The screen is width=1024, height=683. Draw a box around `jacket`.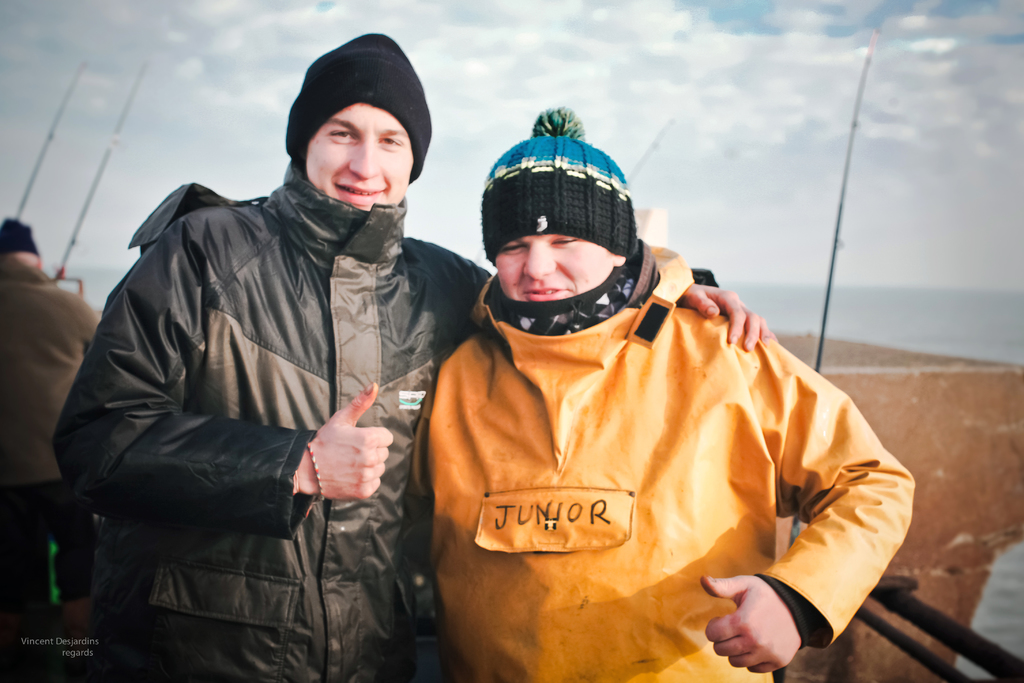
region(50, 159, 717, 682).
